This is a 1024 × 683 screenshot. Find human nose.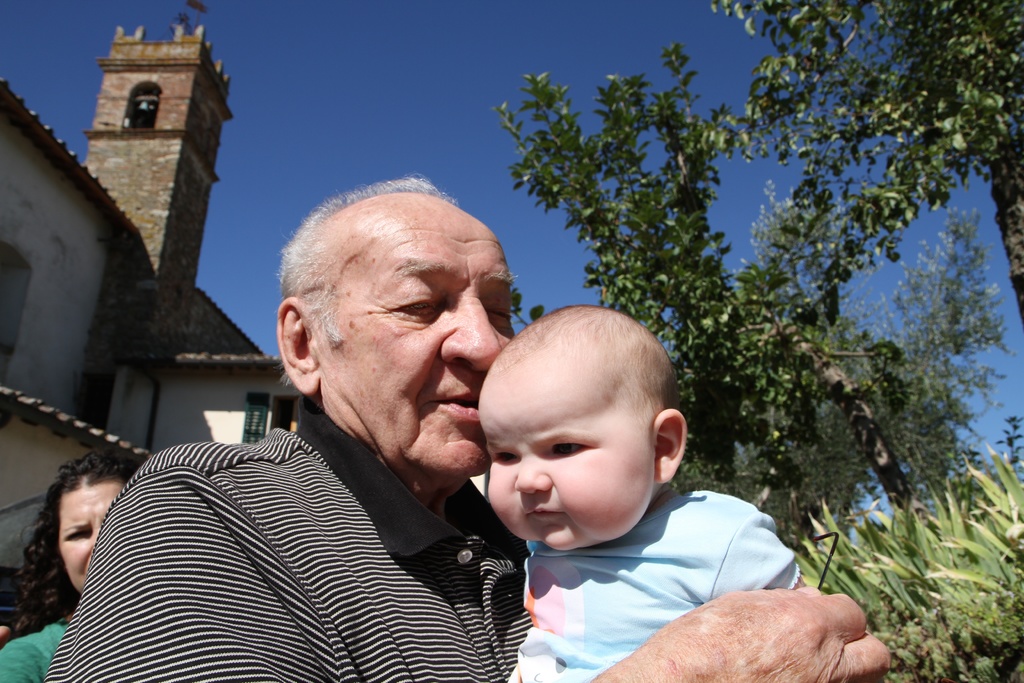
Bounding box: 438, 288, 502, 370.
